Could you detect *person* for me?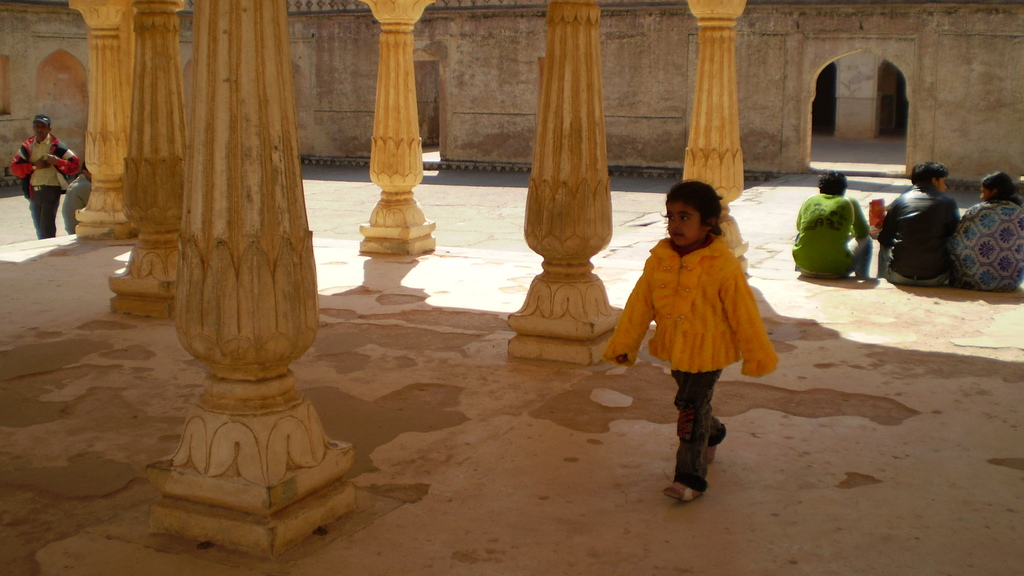
Detection result: [14, 95, 73, 237].
